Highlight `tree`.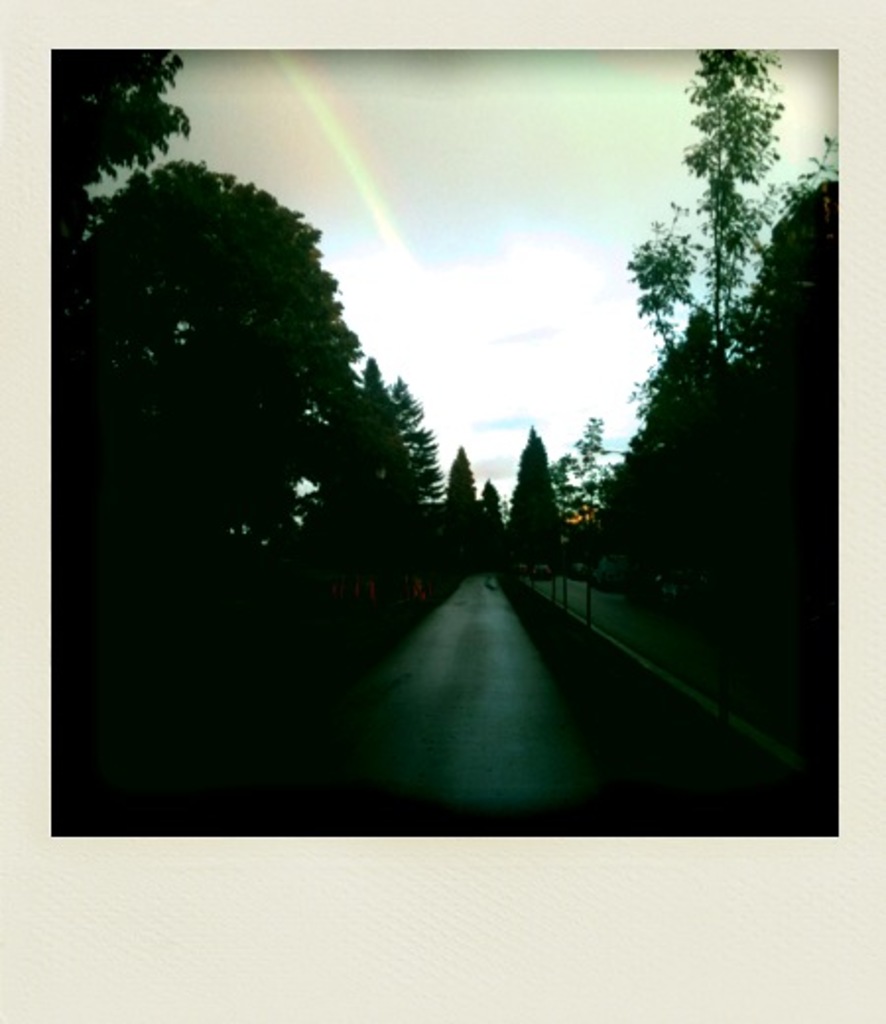
Highlighted region: bbox=(498, 429, 563, 599).
